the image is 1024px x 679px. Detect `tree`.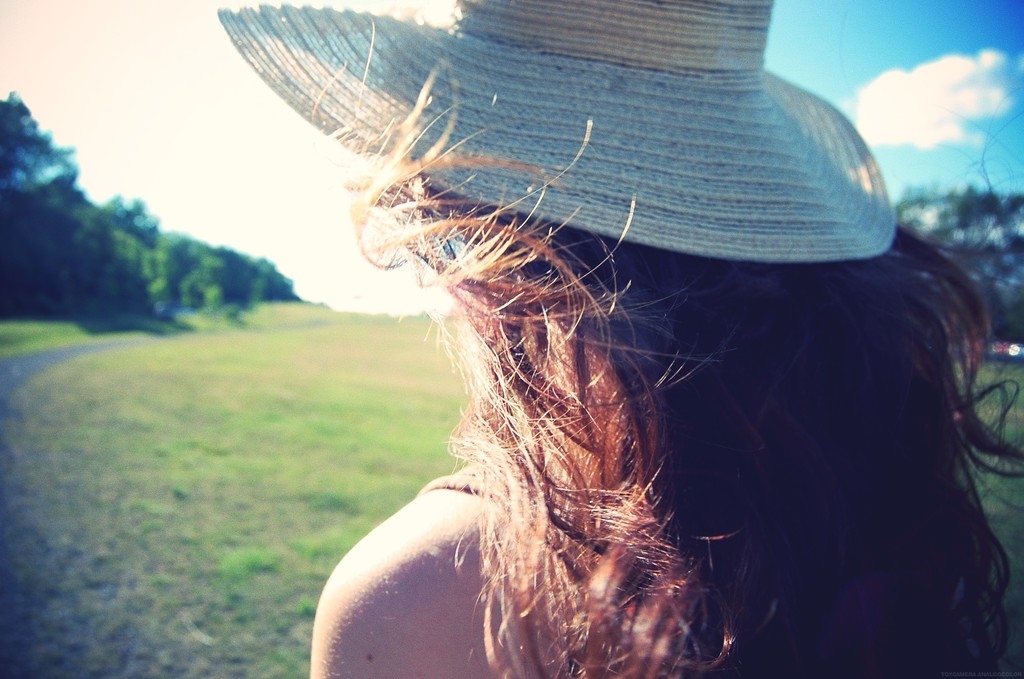
Detection: x1=895 y1=190 x2=1023 y2=341.
